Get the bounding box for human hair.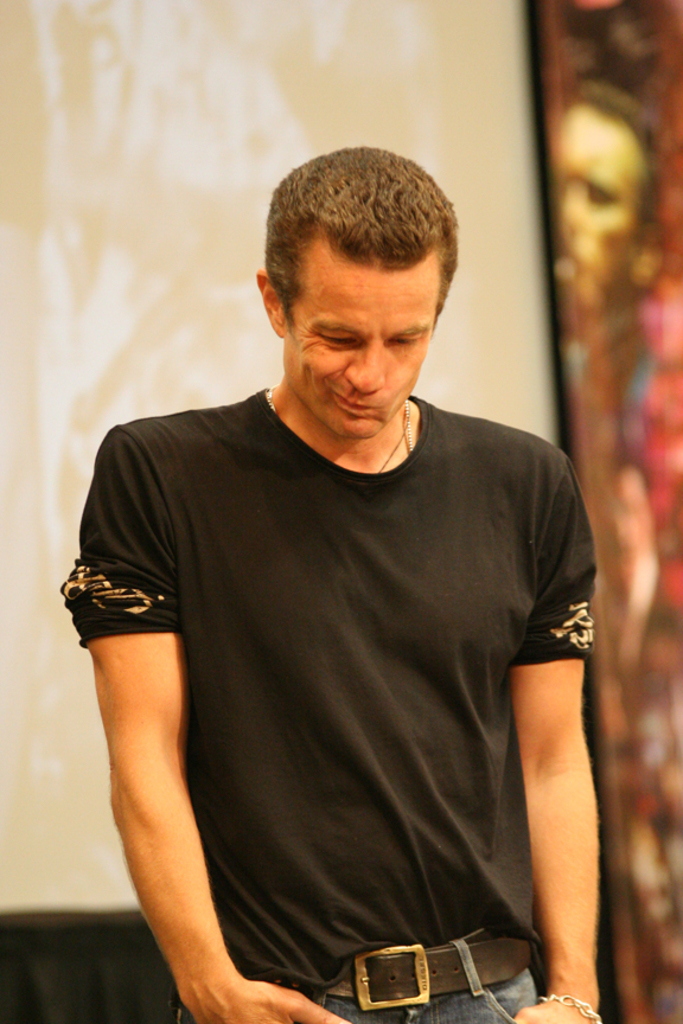
<region>266, 145, 451, 344</region>.
